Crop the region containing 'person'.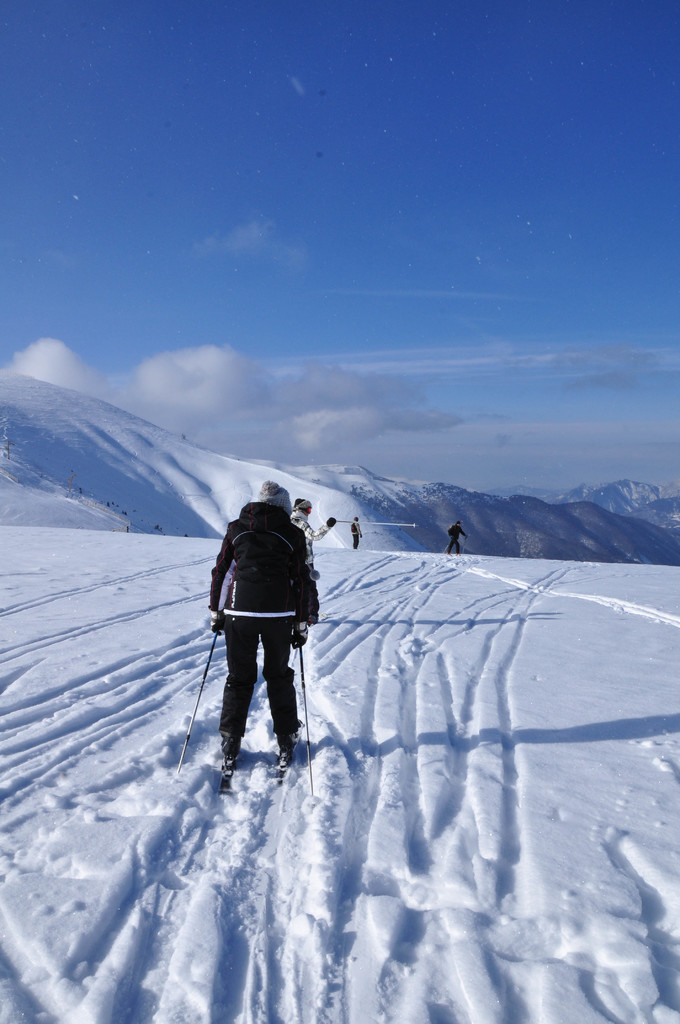
Crop region: 442/522/469/554.
